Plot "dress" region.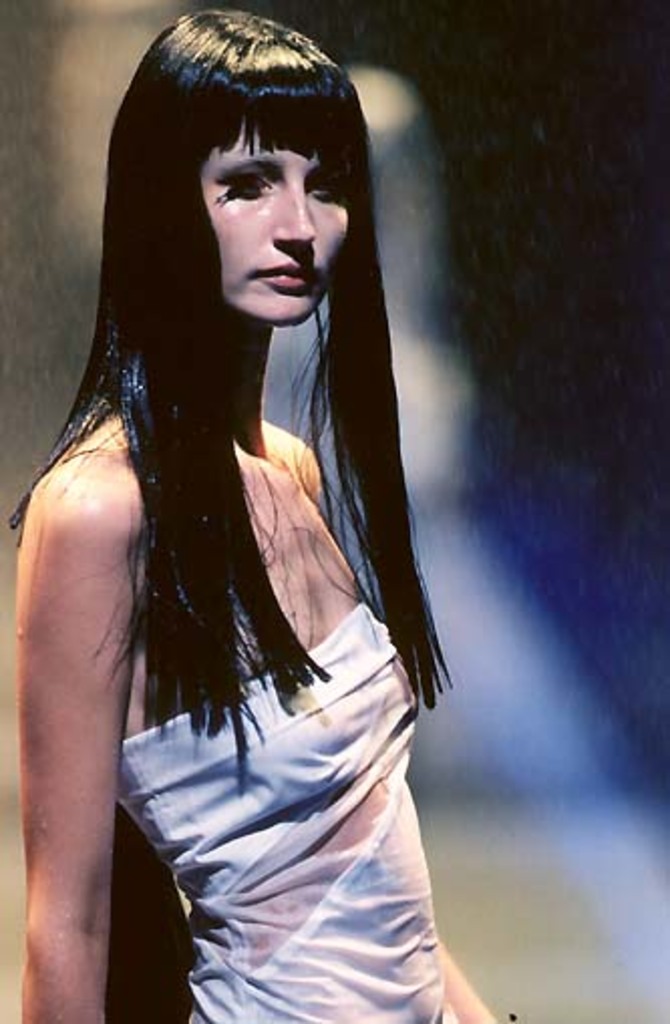
Plotted at select_region(149, 595, 455, 1022).
